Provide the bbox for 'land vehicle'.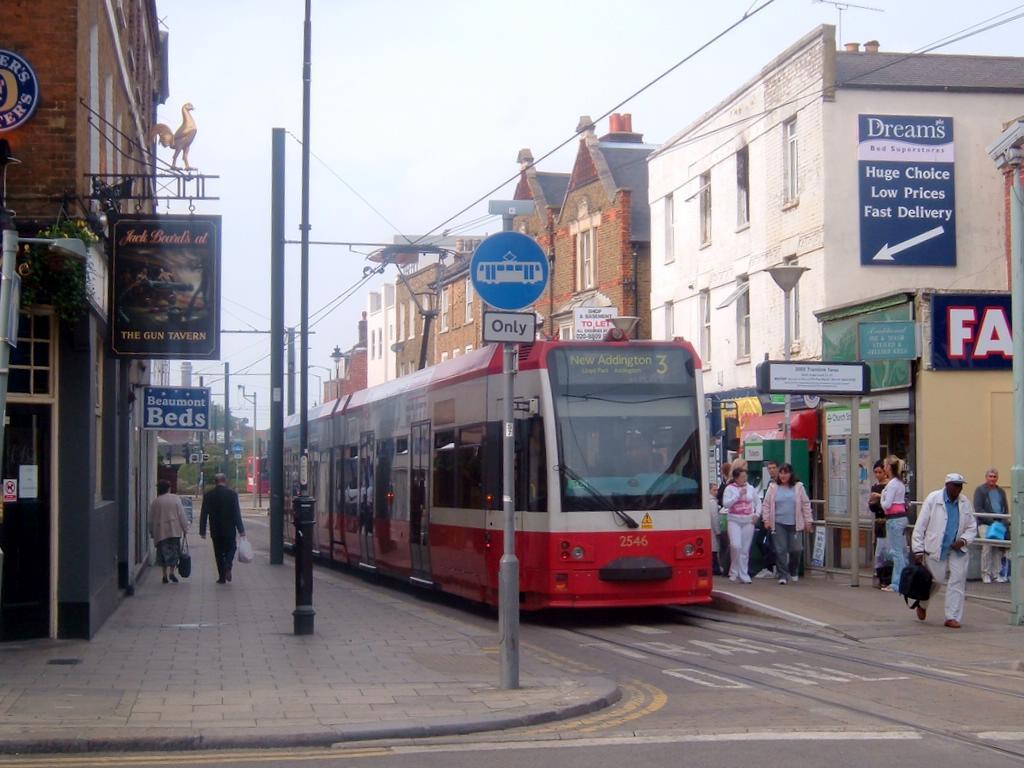
locate(284, 338, 736, 639).
